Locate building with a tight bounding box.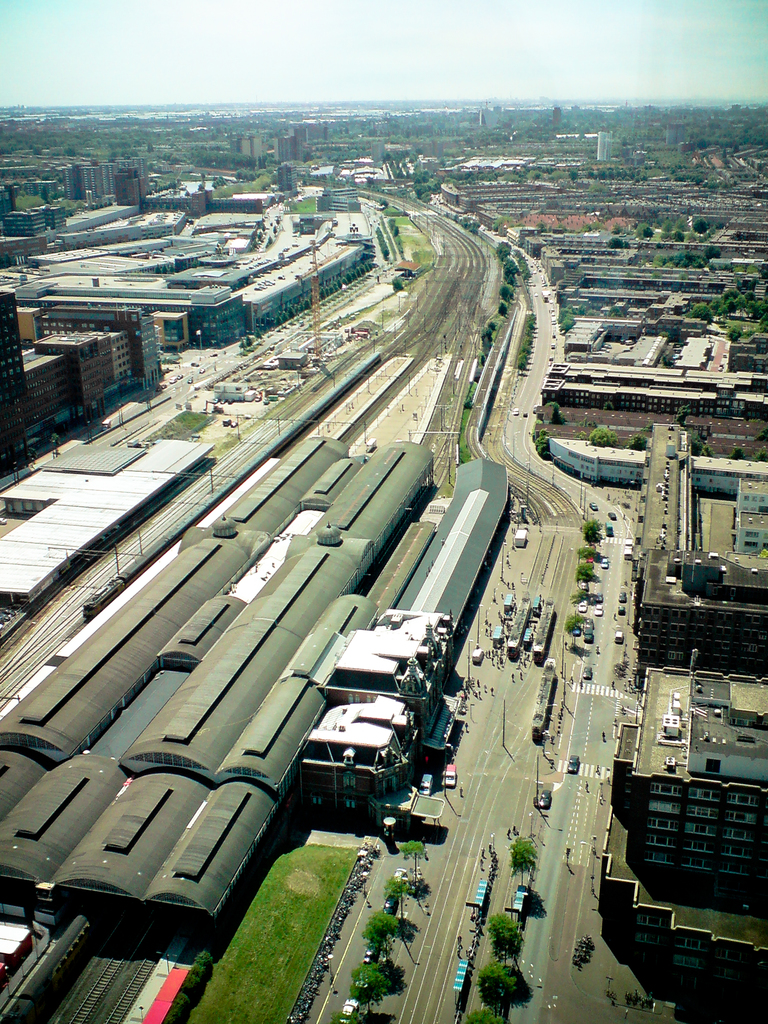
select_region(596, 127, 609, 160).
